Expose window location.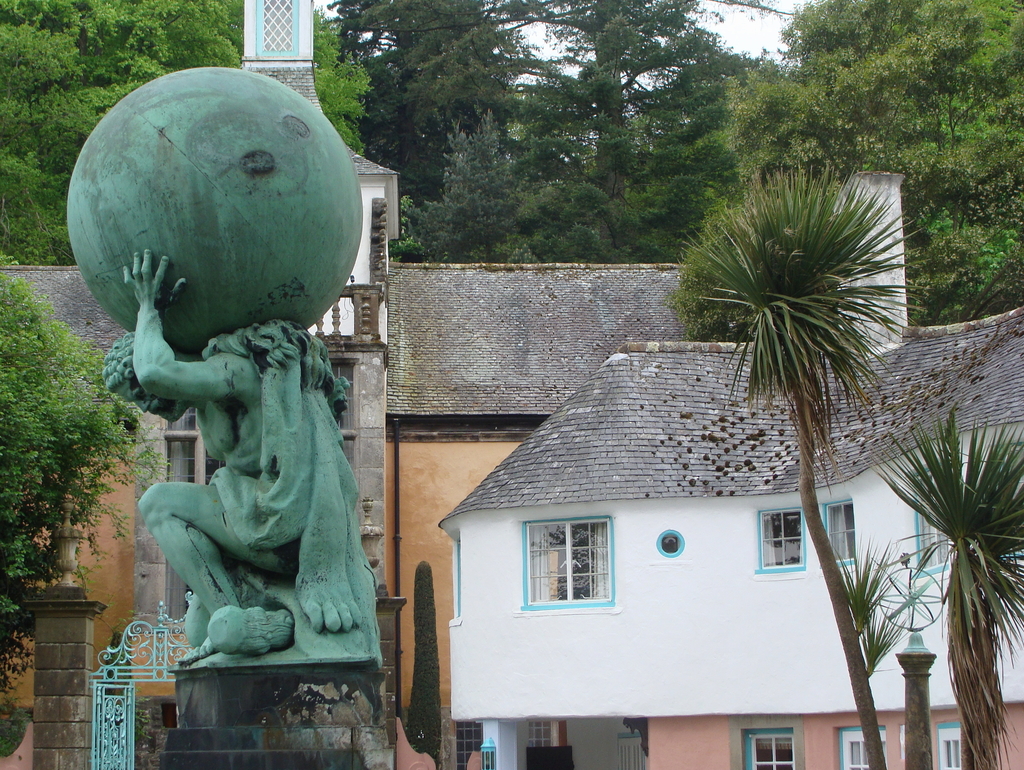
Exposed at [839, 730, 884, 769].
